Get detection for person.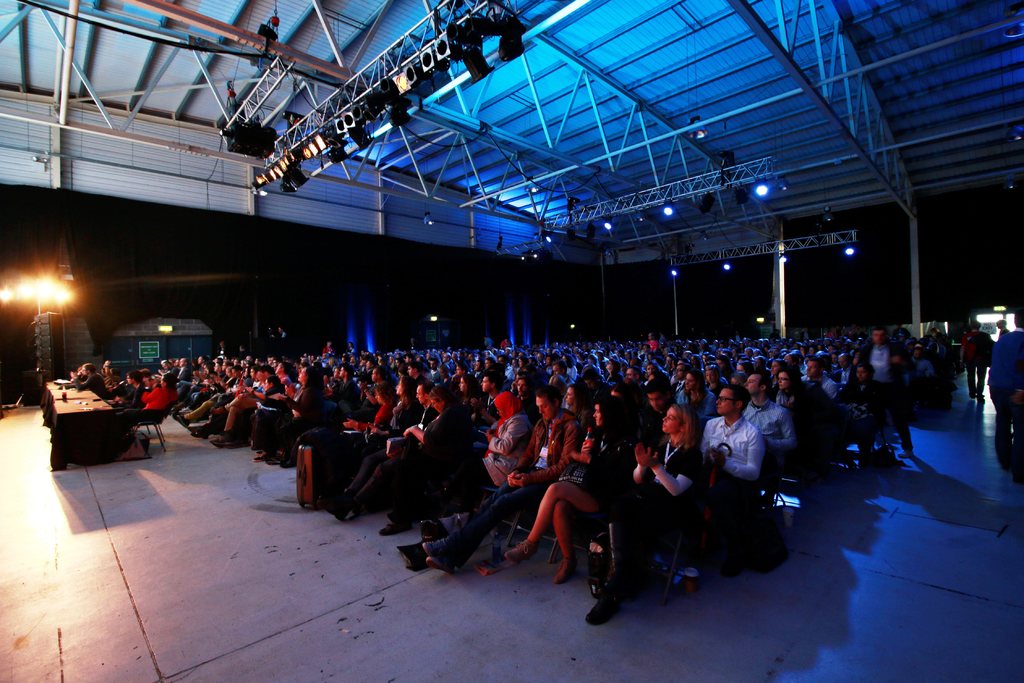
Detection: box=[589, 404, 700, 628].
